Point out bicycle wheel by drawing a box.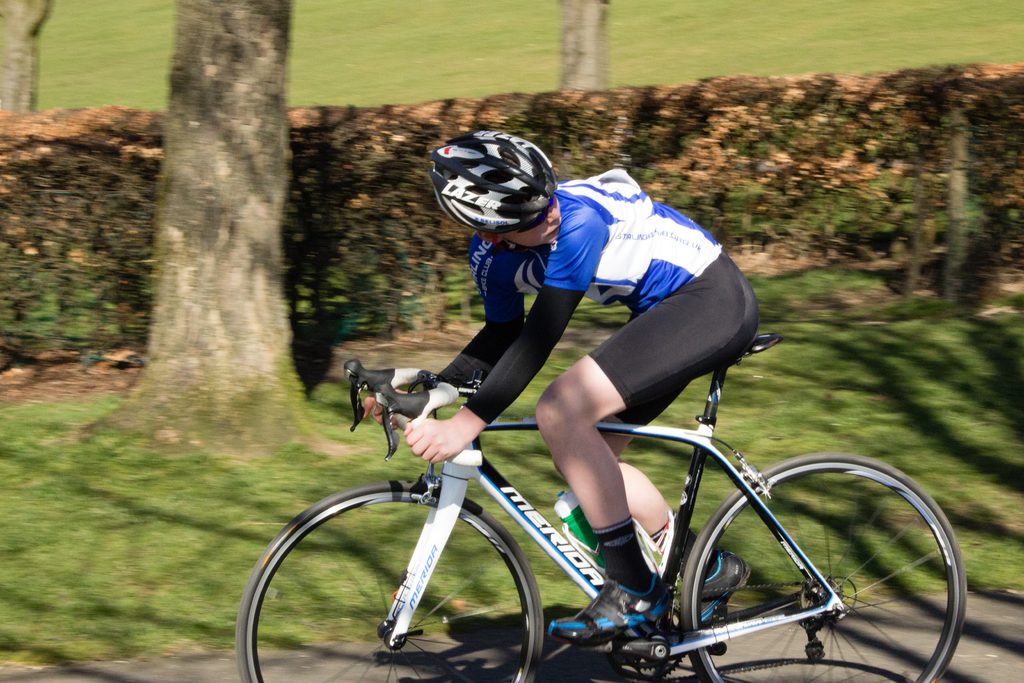
bbox=(680, 452, 968, 682).
